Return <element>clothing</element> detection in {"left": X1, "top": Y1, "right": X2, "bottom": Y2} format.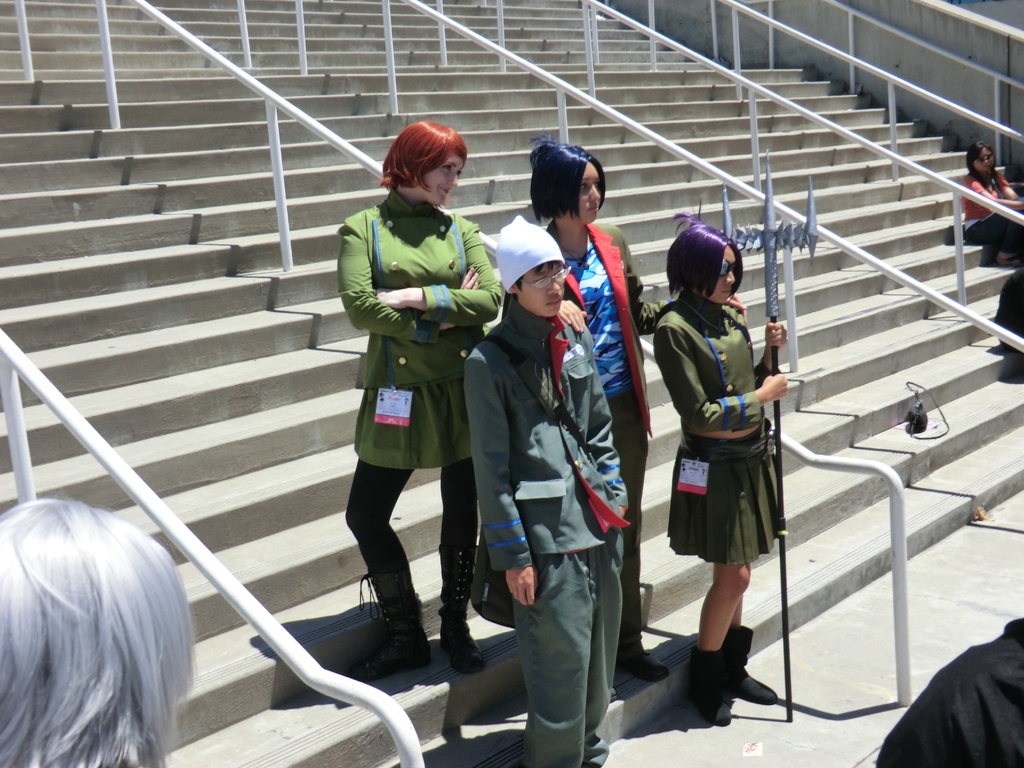
{"left": 463, "top": 290, "right": 625, "bottom": 767}.
